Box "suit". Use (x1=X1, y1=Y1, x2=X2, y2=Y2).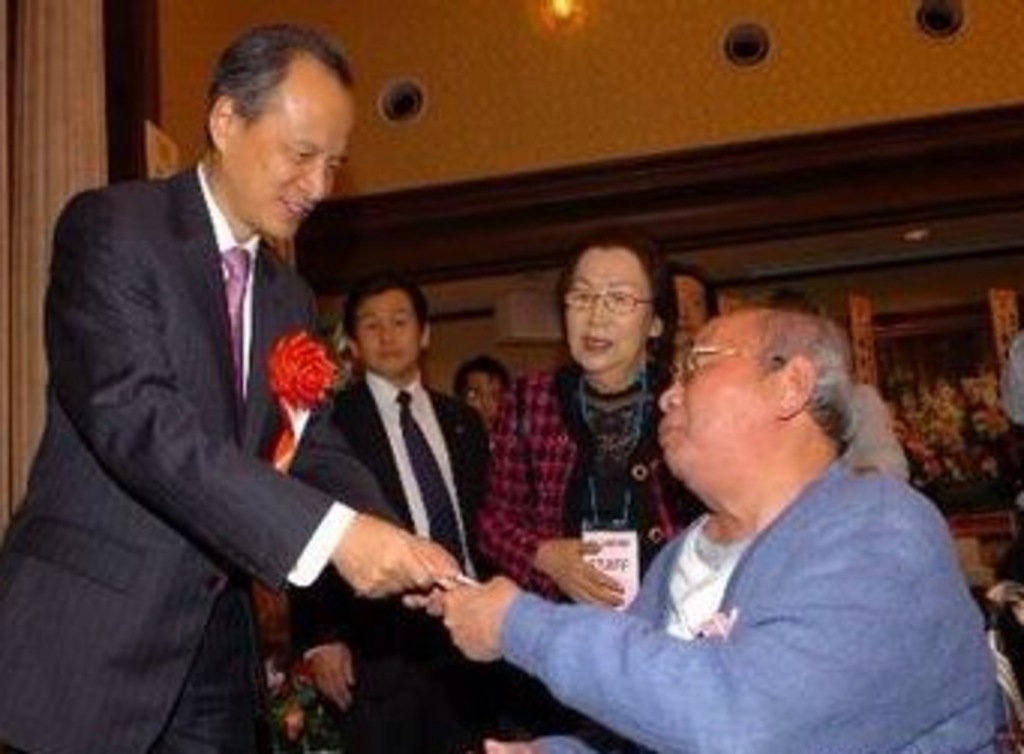
(x1=288, y1=369, x2=486, y2=751).
